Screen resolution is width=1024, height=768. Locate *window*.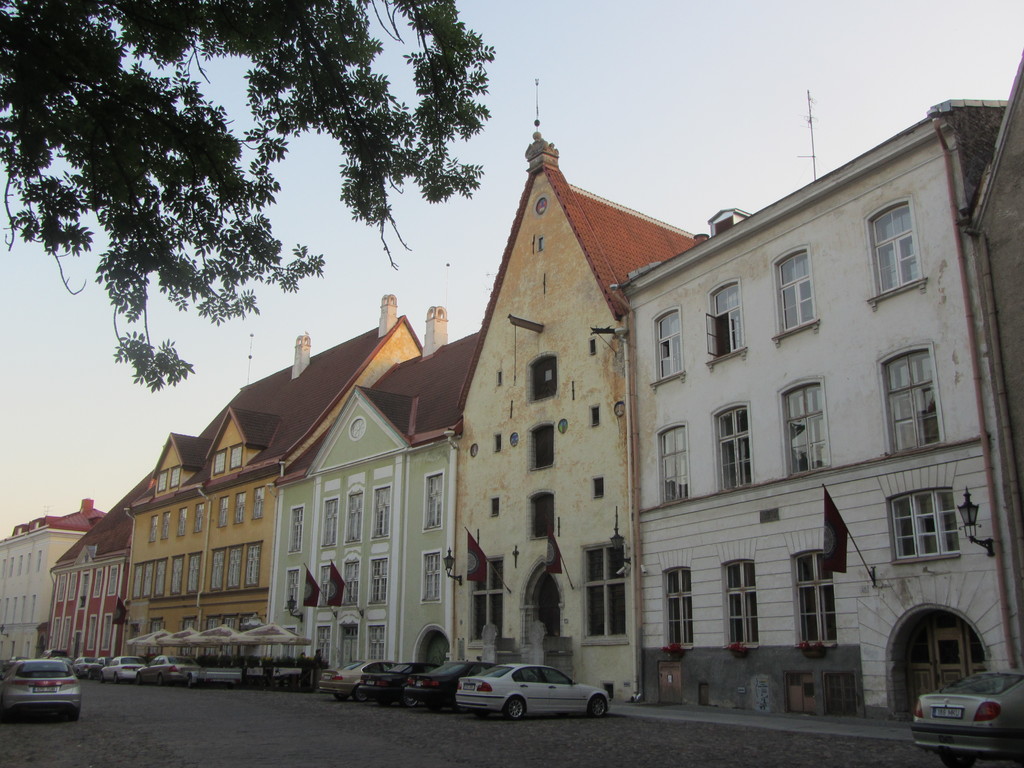
detection(280, 624, 298, 664).
